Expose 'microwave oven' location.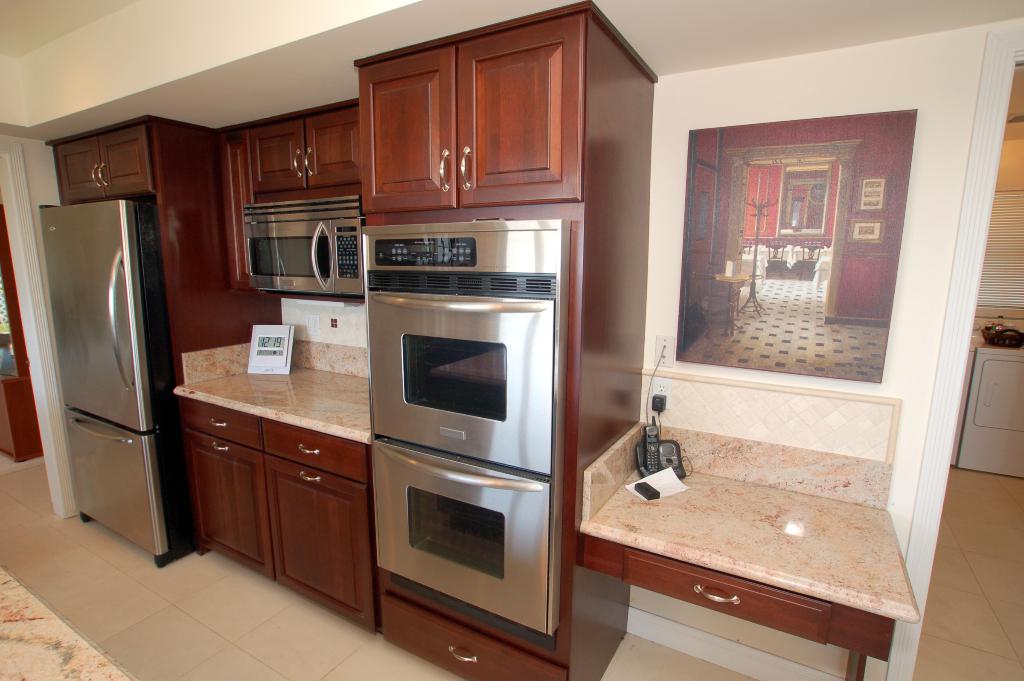
Exposed at <box>371,220,557,625</box>.
